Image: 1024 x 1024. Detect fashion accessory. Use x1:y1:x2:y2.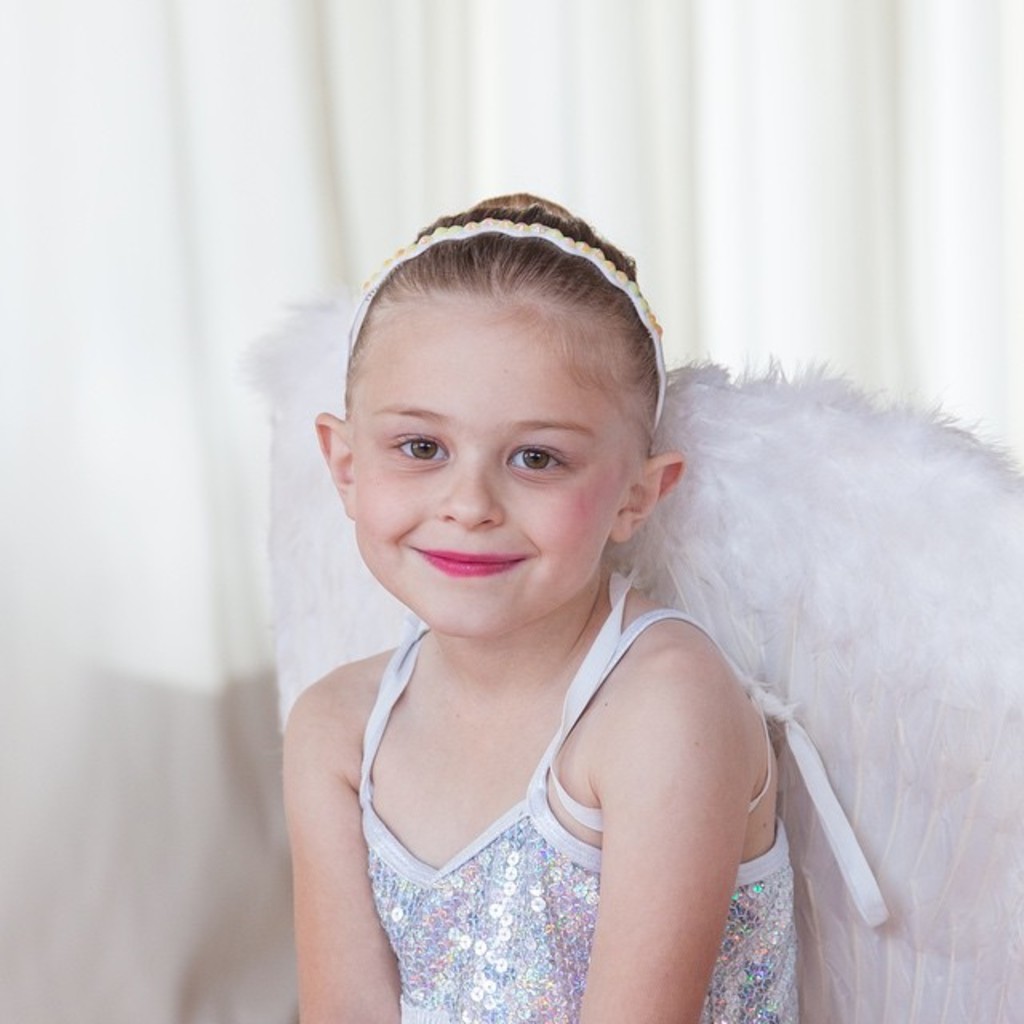
341:218:669:429.
